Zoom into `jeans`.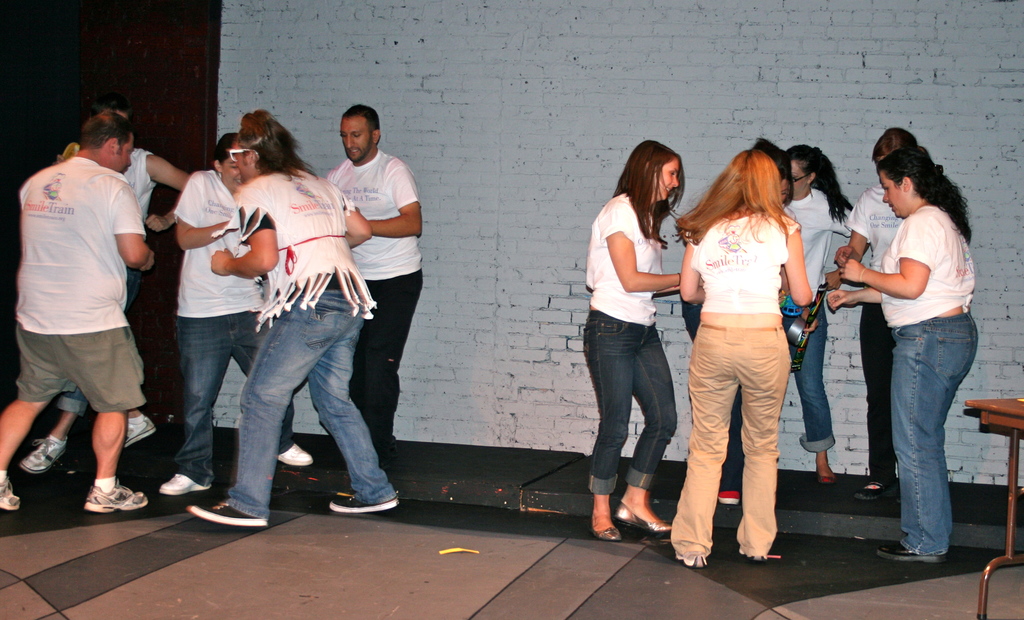
Zoom target: [x1=175, y1=324, x2=296, y2=486].
